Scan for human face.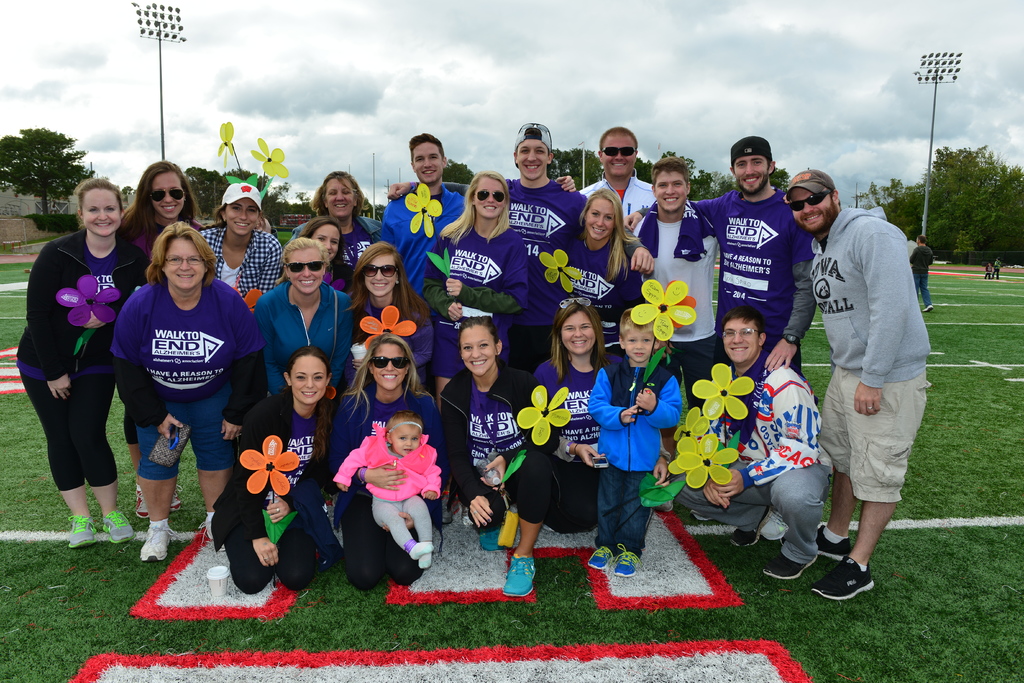
Scan result: [163, 238, 206, 290].
